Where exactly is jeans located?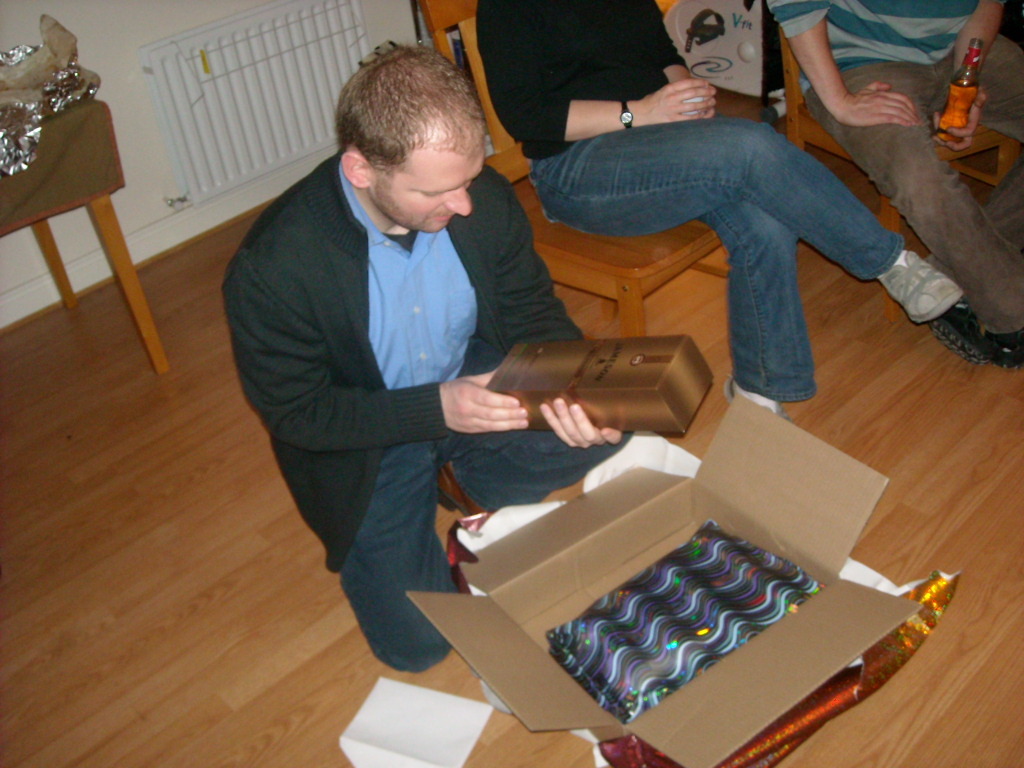
Its bounding box is (524,116,924,400).
